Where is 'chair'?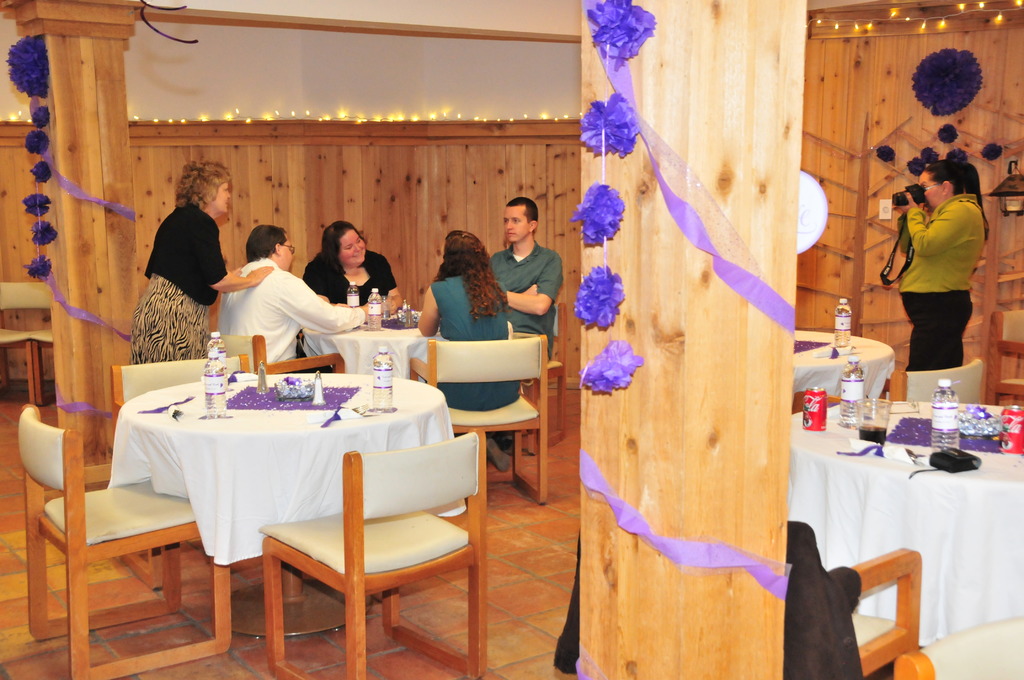
<box>985,308,1023,403</box>.
